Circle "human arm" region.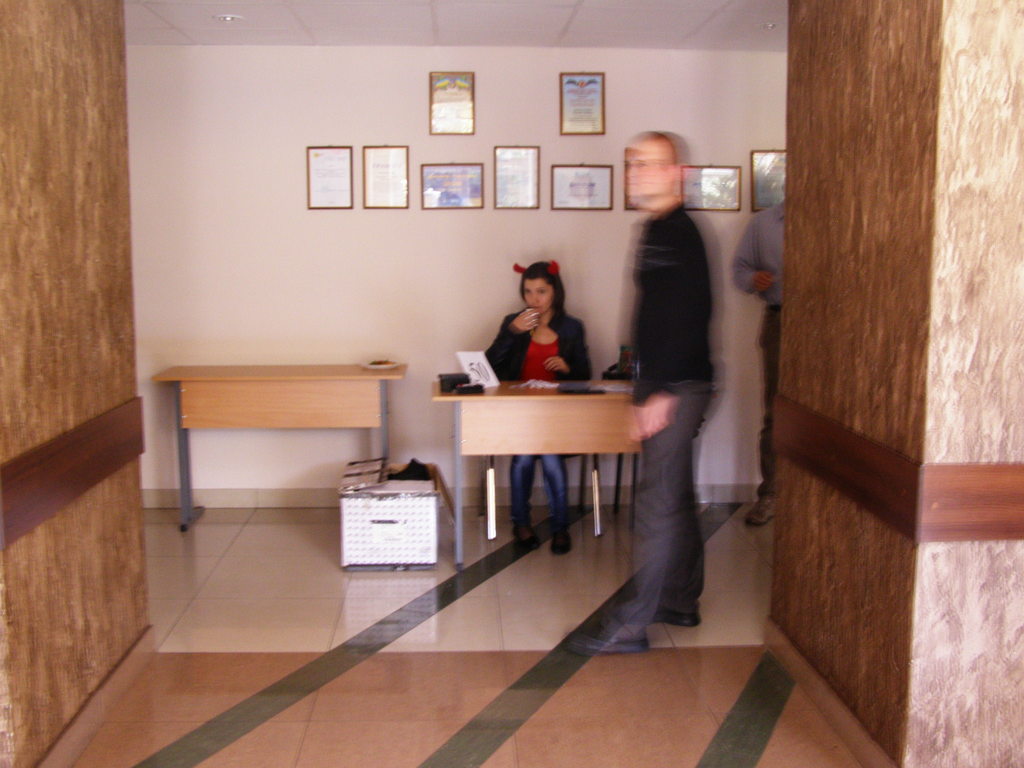
Region: {"left": 728, "top": 220, "right": 773, "bottom": 295}.
